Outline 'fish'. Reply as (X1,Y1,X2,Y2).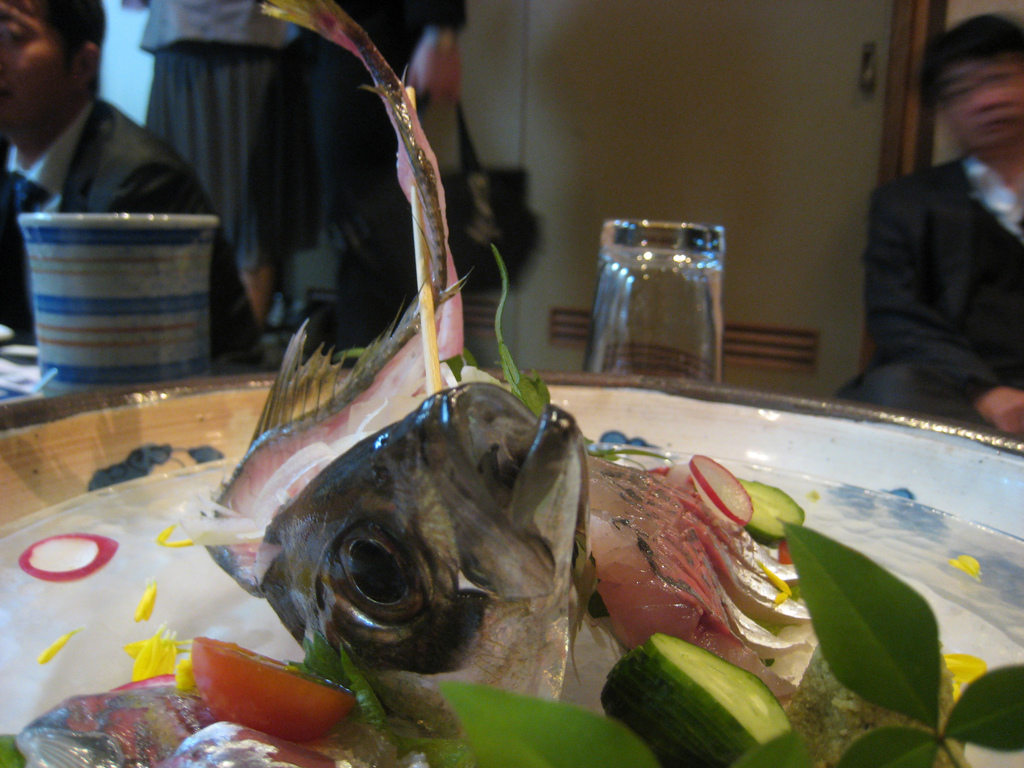
(159,718,350,767).
